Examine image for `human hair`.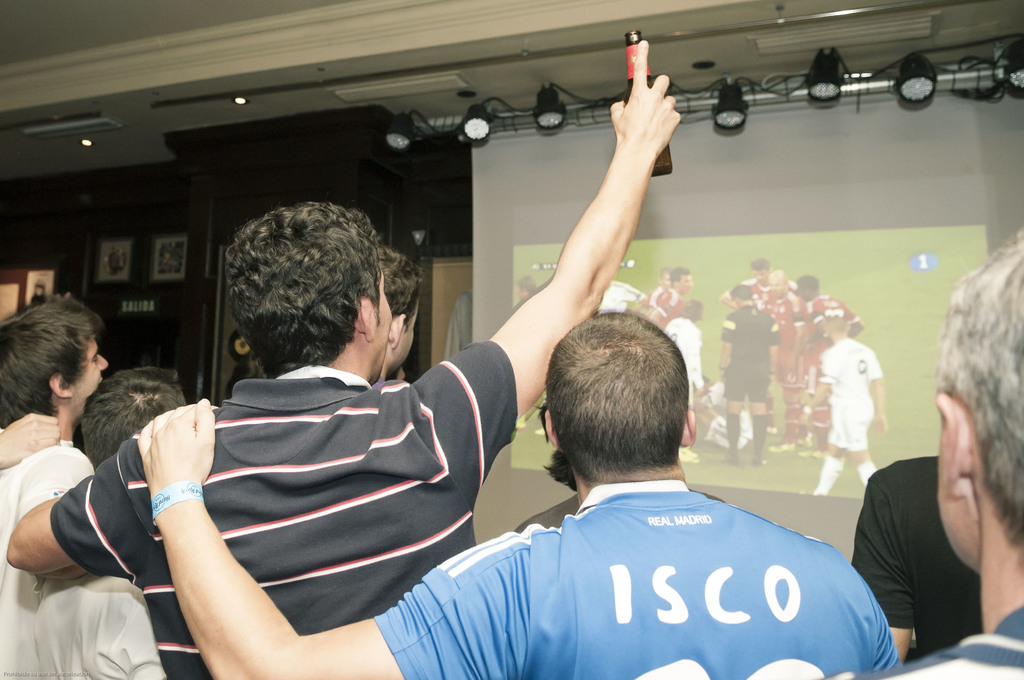
Examination result: 656, 267, 669, 282.
